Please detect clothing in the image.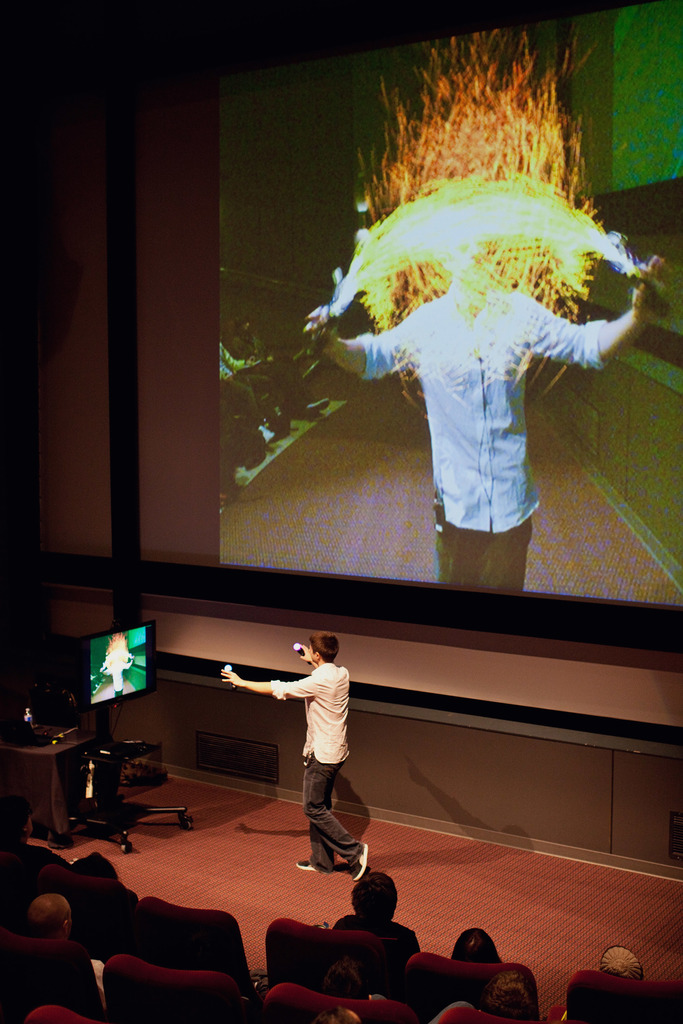
Rect(355, 281, 602, 589).
